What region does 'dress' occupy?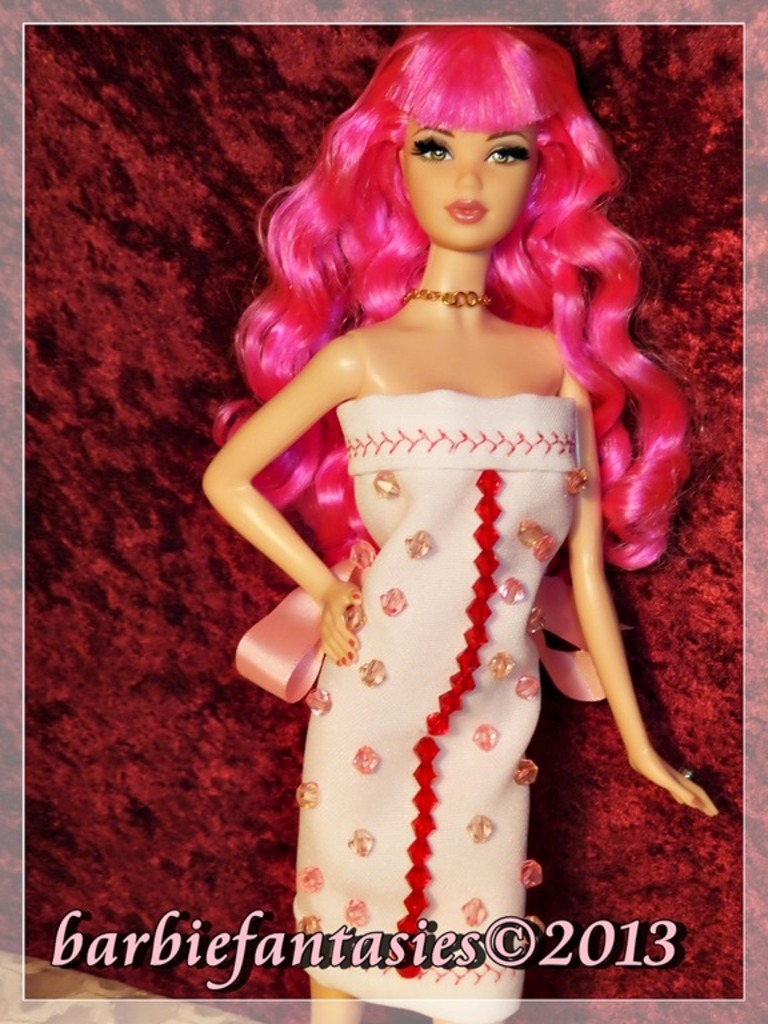
(233,387,575,1021).
